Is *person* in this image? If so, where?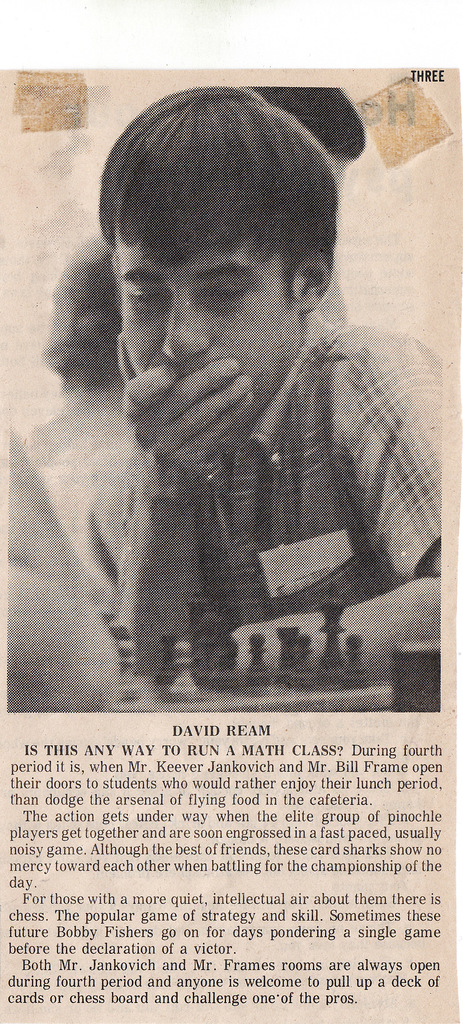
Yes, at bbox(85, 82, 443, 684).
